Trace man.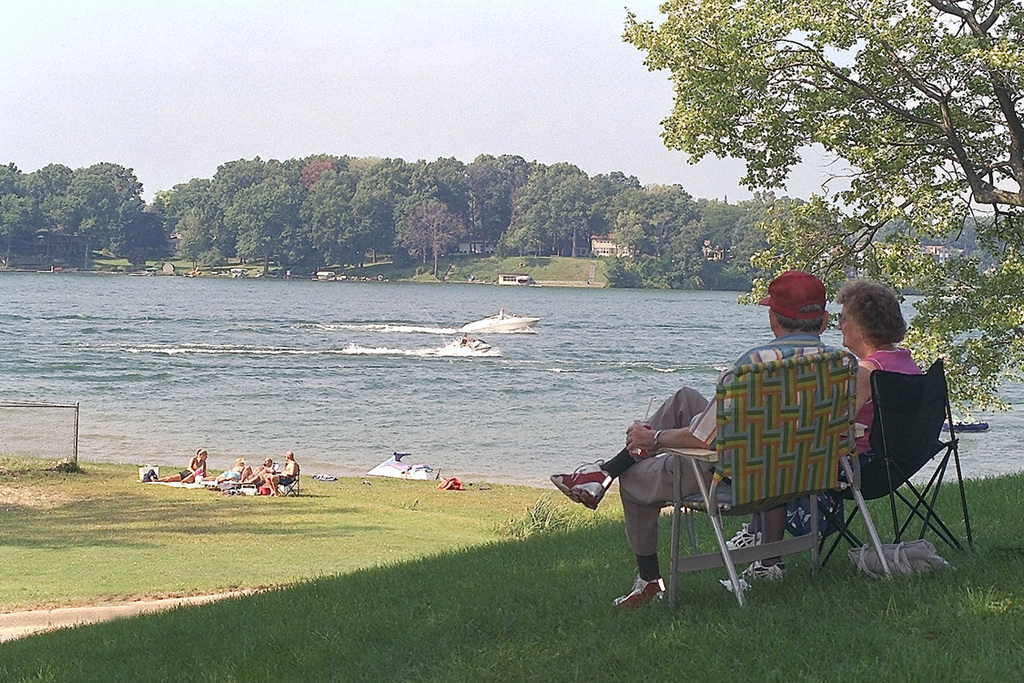
Traced to bbox=(554, 265, 841, 605).
